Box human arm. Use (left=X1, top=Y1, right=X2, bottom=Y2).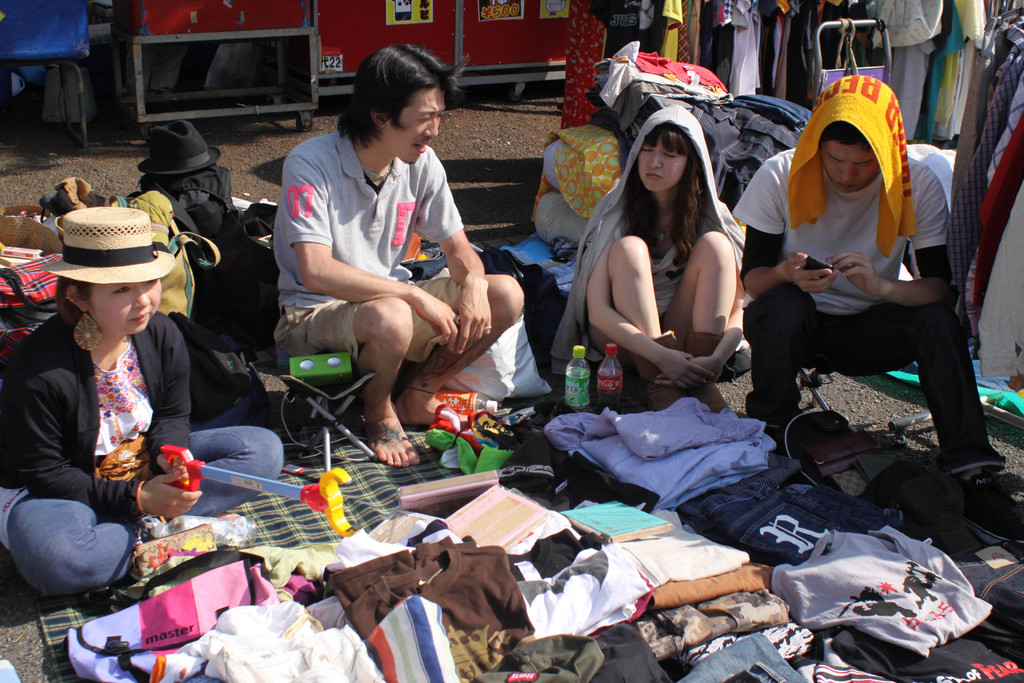
(left=144, top=311, right=196, bottom=477).
